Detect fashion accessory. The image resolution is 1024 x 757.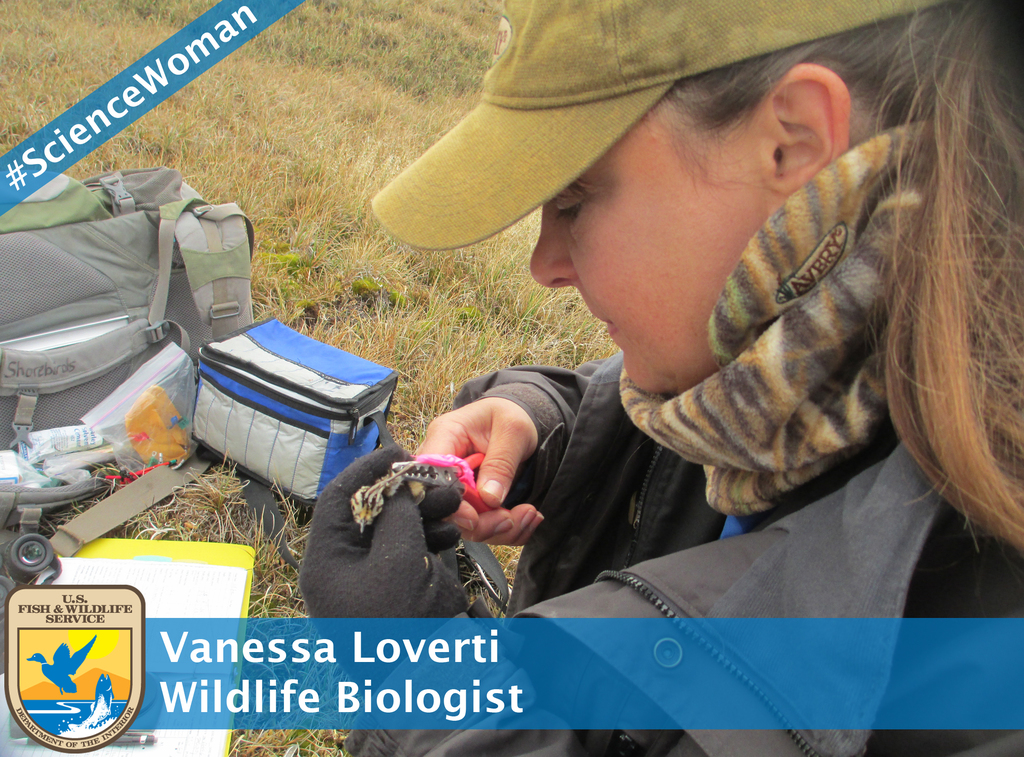
locate(366, 0, 937, 253).
